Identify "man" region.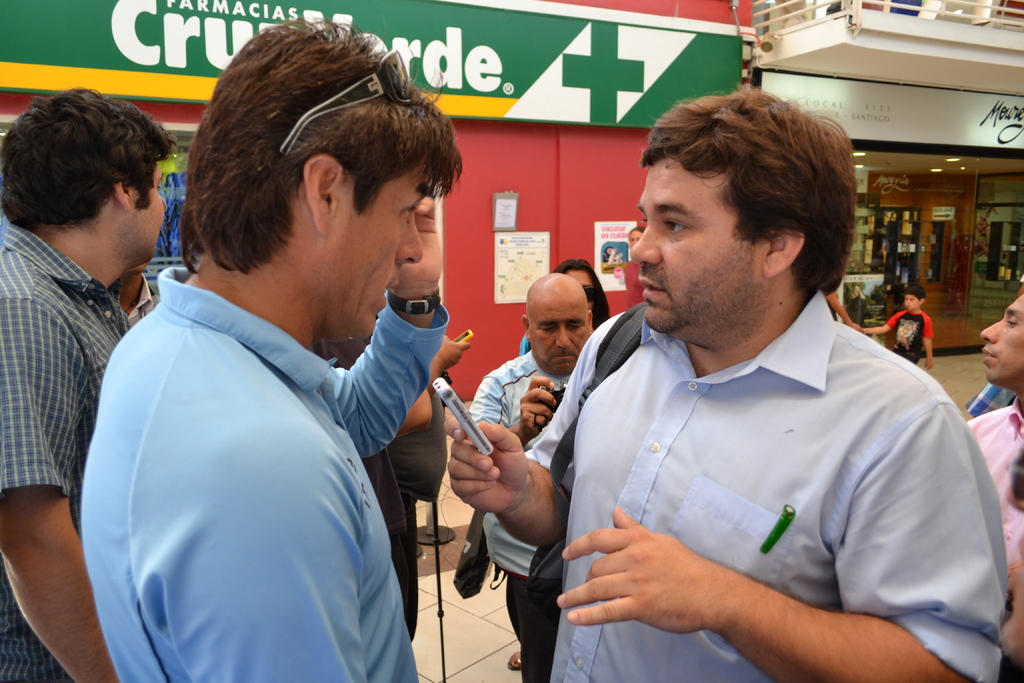
Region: BBox(85, 14, 465, 682).
